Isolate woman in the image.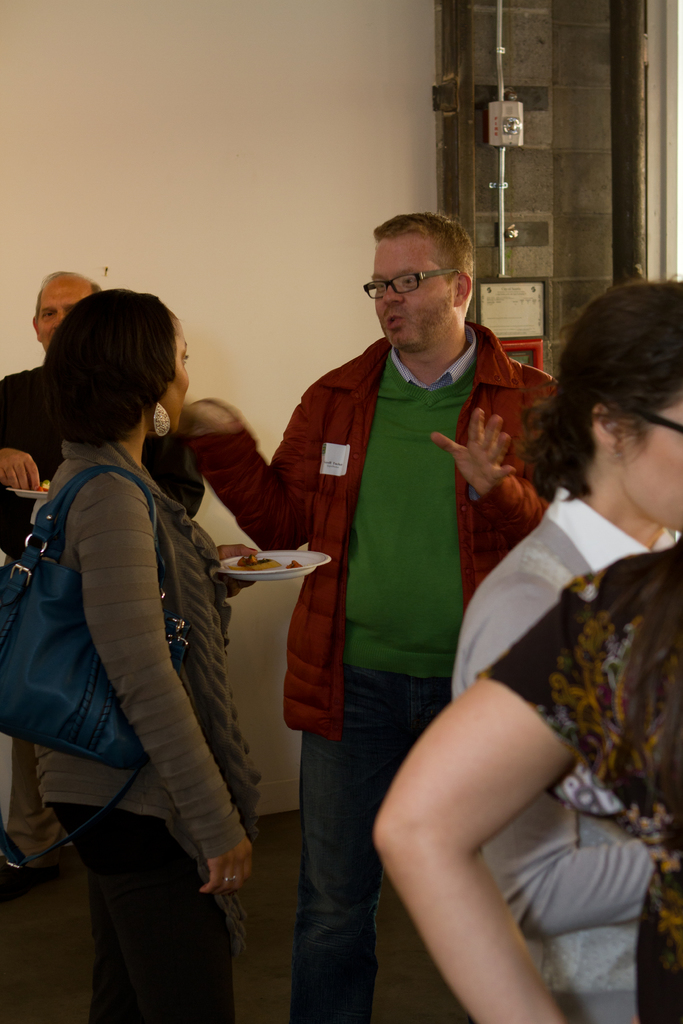
Isolated region: <box>449,266,682,1023</box>.
